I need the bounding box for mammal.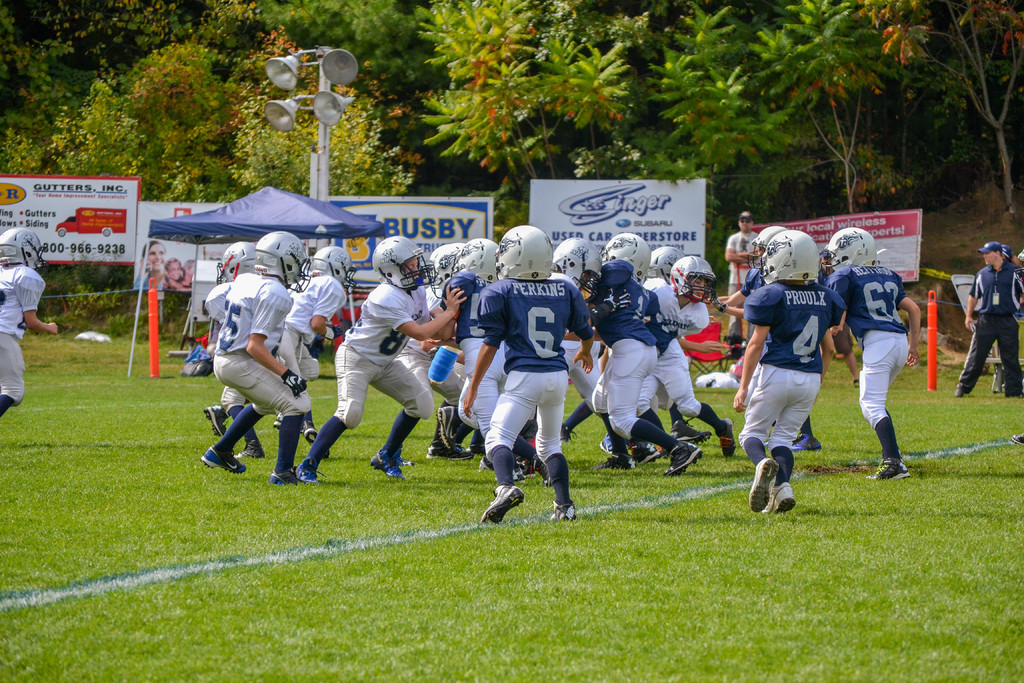
Here it is: Rect(181, 262, 191, 284).
